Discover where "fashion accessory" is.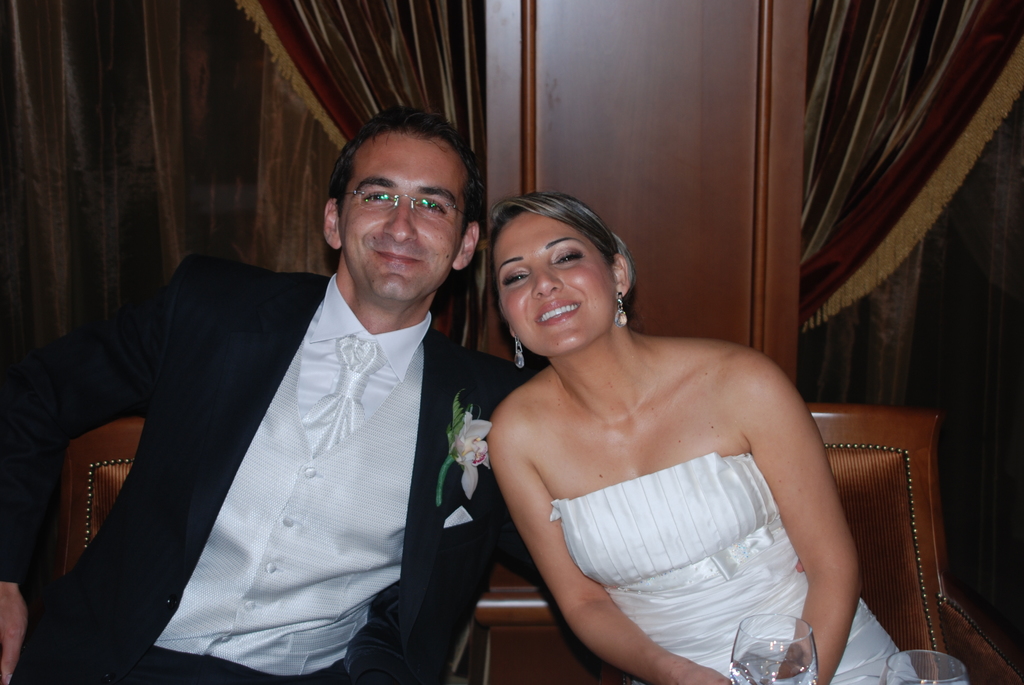
Discovered at (616,288,627,328).
